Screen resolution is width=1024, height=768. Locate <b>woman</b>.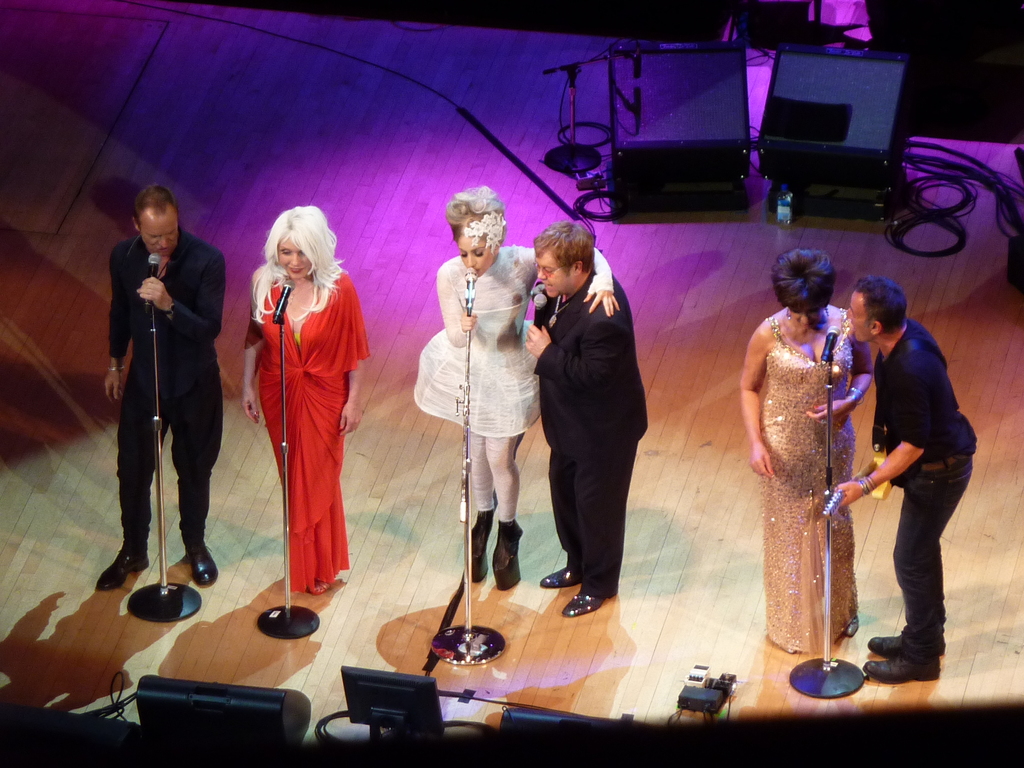
BBox(415, 192, 623, 590).
